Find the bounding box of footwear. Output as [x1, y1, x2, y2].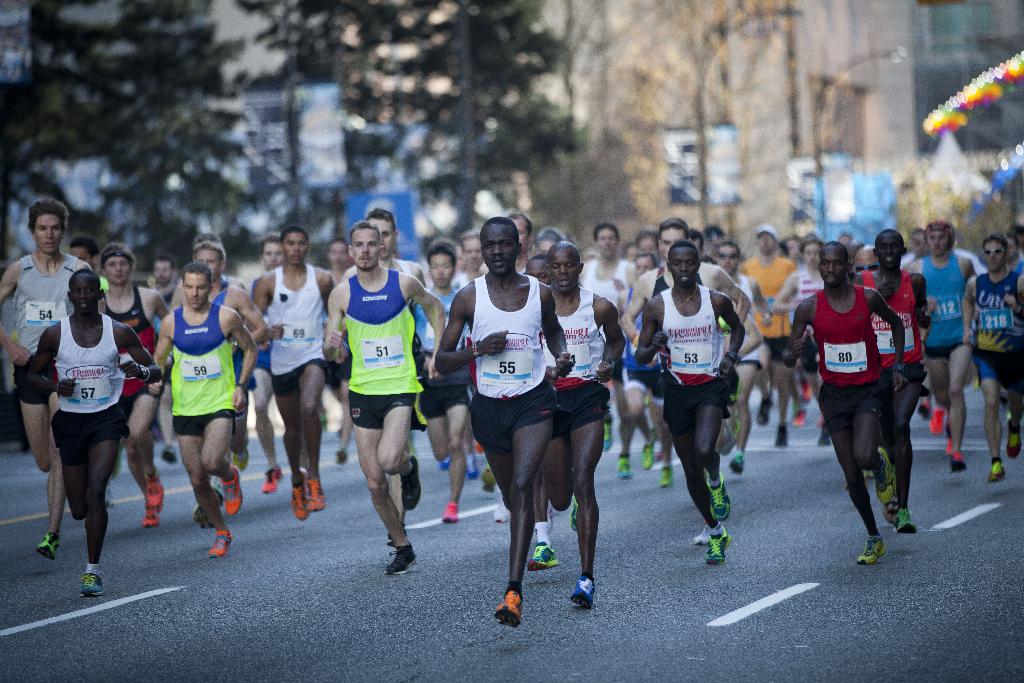
[569, 572, 599, 609].
